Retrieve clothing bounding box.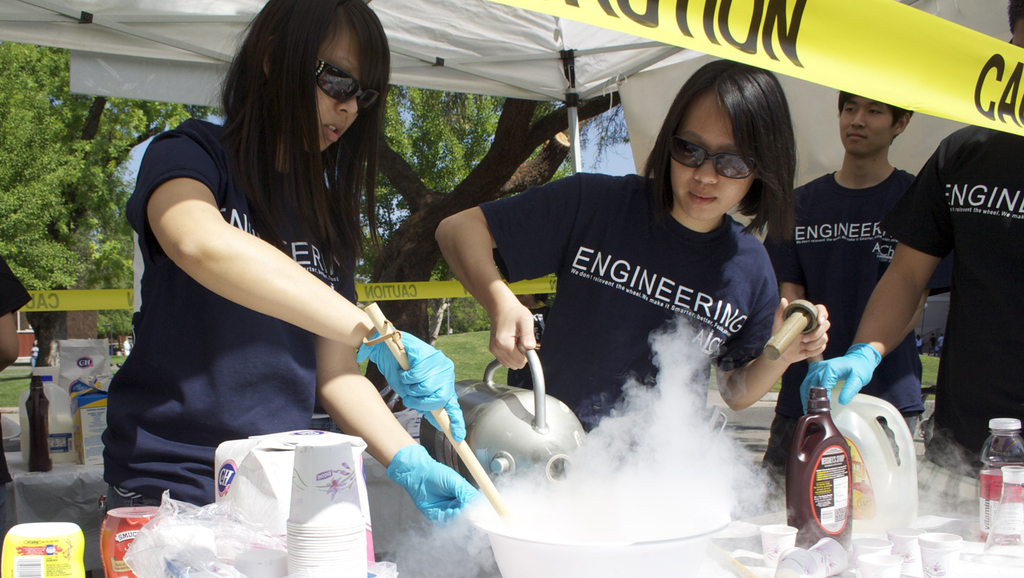
Bounding box: rect(474, 168, 785, 426).
